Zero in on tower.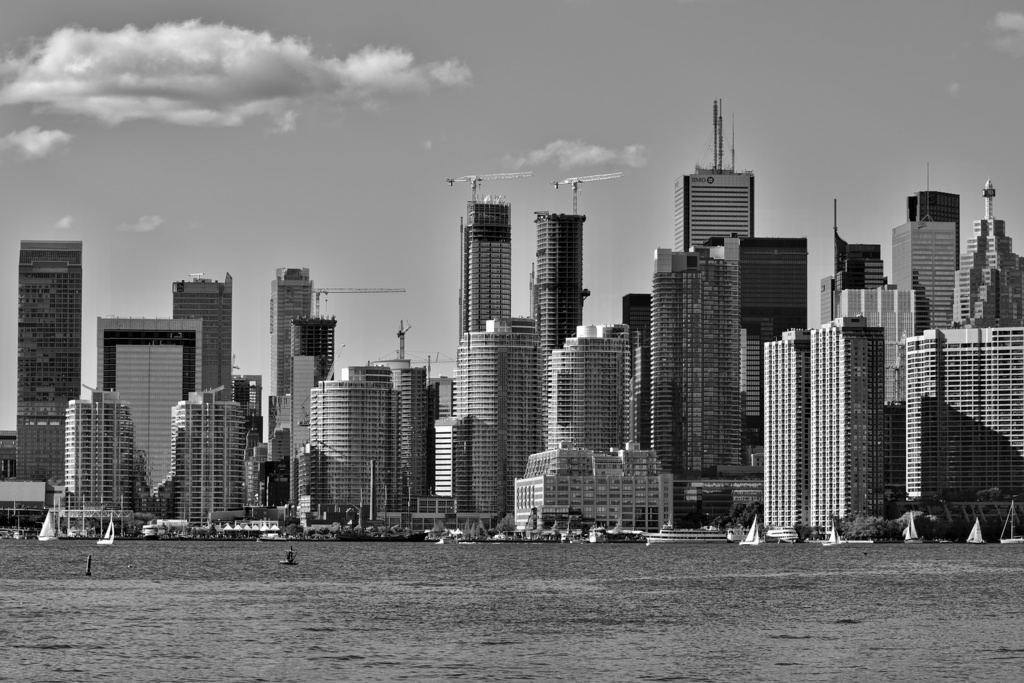
Zeroed in: <region>384, 313, 409, 359</region>.
